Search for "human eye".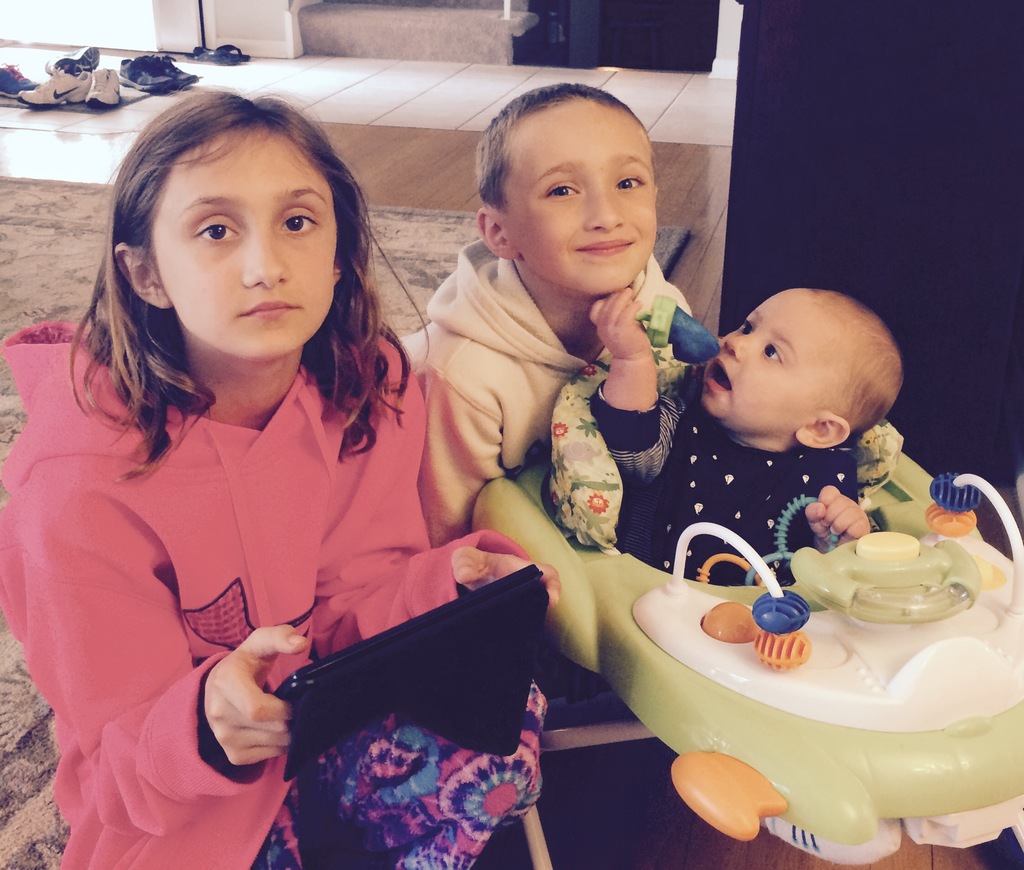
Found at x1=761, y1=340, x2=785, y2=366.
